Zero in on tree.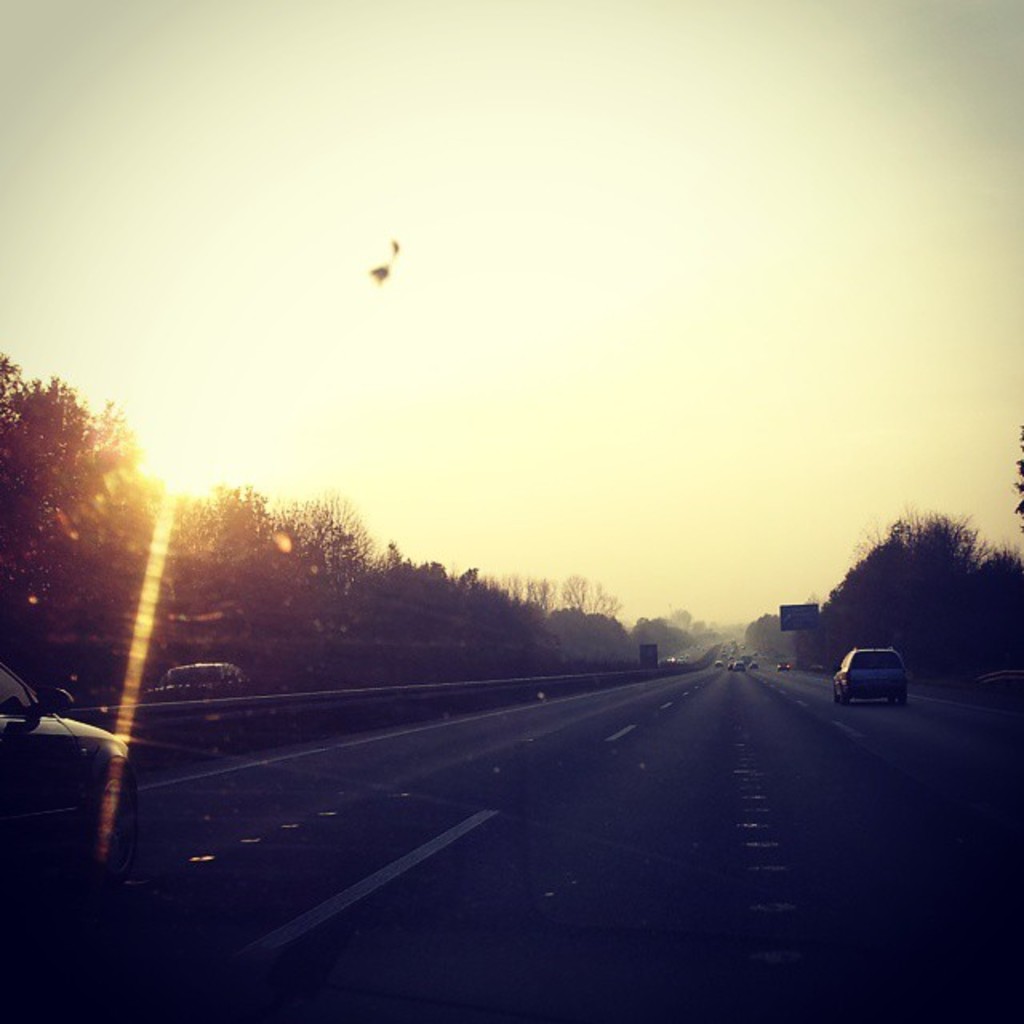
Zeroed in: box=[563, 576, 594, 605].
